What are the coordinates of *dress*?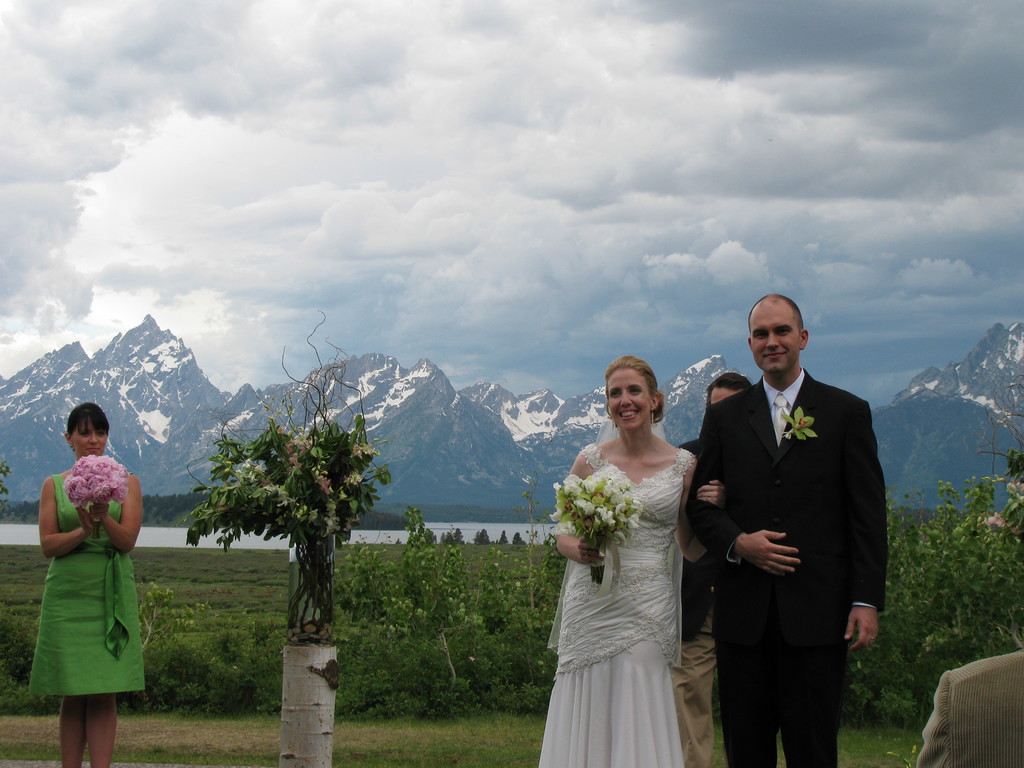
28/476/150/685.
